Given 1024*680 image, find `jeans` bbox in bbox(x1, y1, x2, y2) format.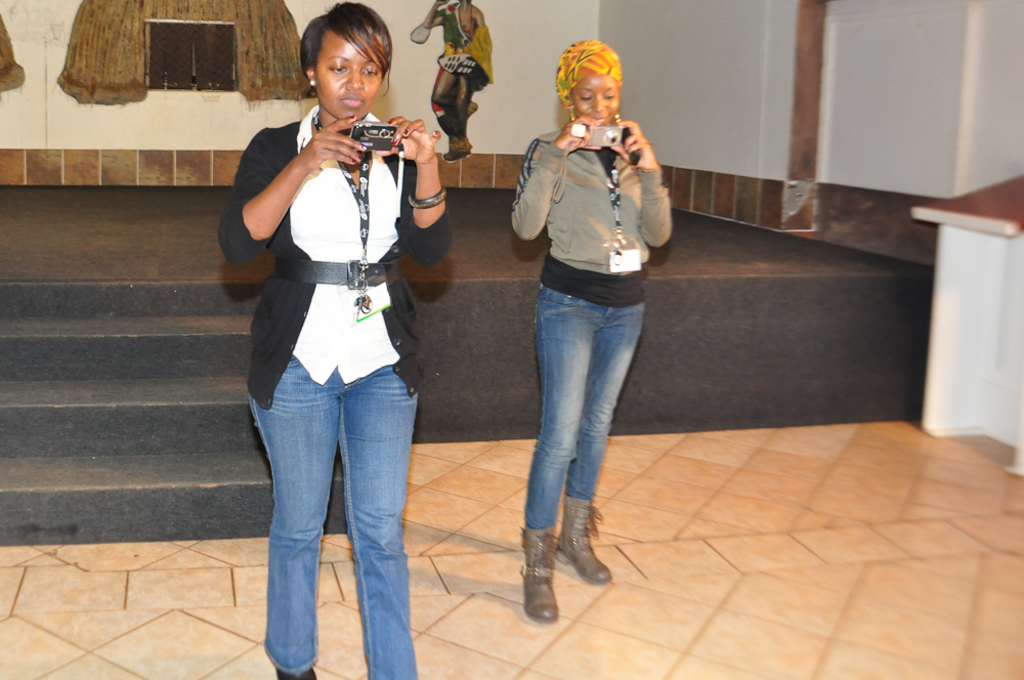
bbox(248, 339, 434, 673).
